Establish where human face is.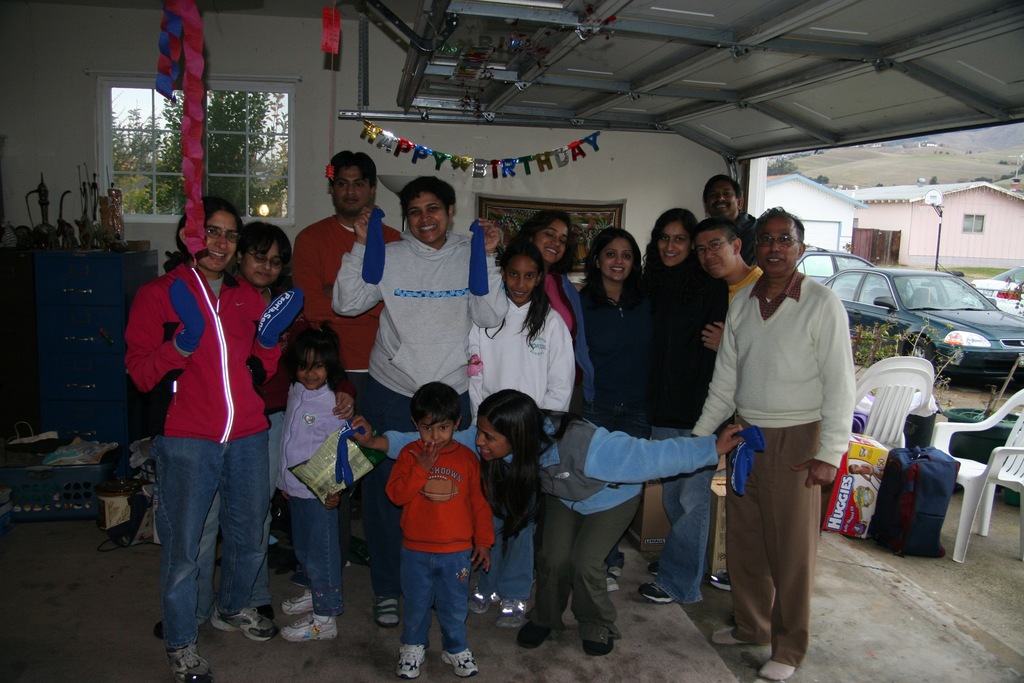
Established at detection(753, 222, 800, 273).
